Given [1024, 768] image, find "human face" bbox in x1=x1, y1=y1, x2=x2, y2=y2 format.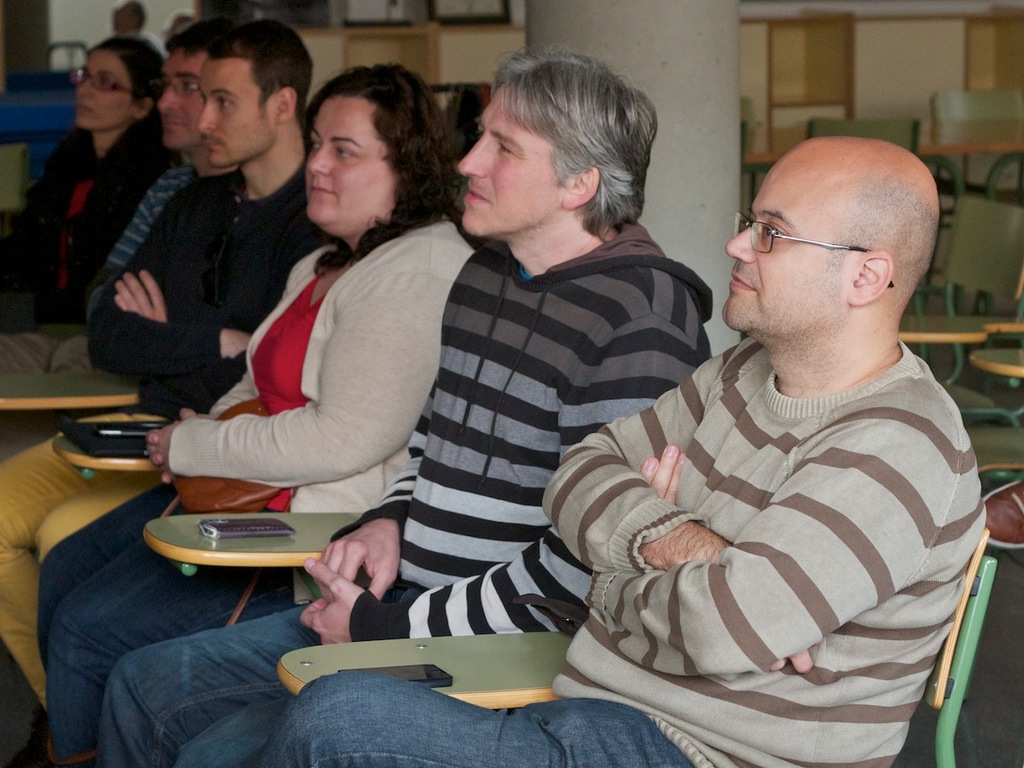
x1=76, y1=48, x2=135, y2=127.
